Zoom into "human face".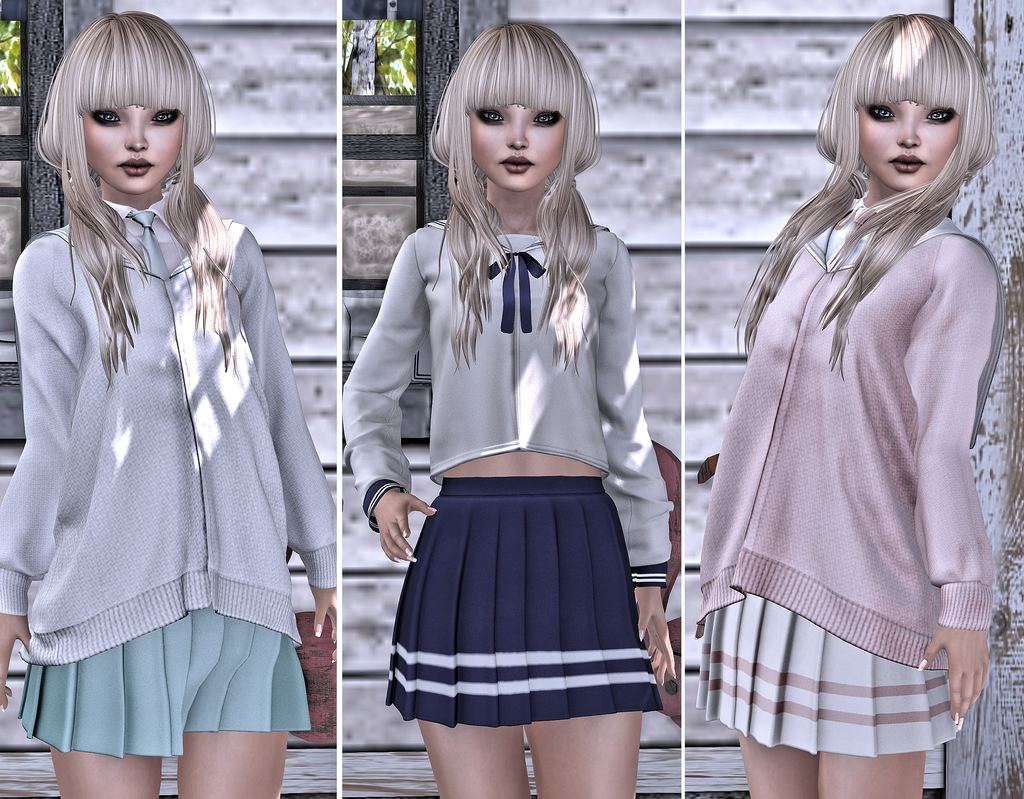
Zoom target: pyautogui.locateOnScreen(852, 106, 961, 192).
